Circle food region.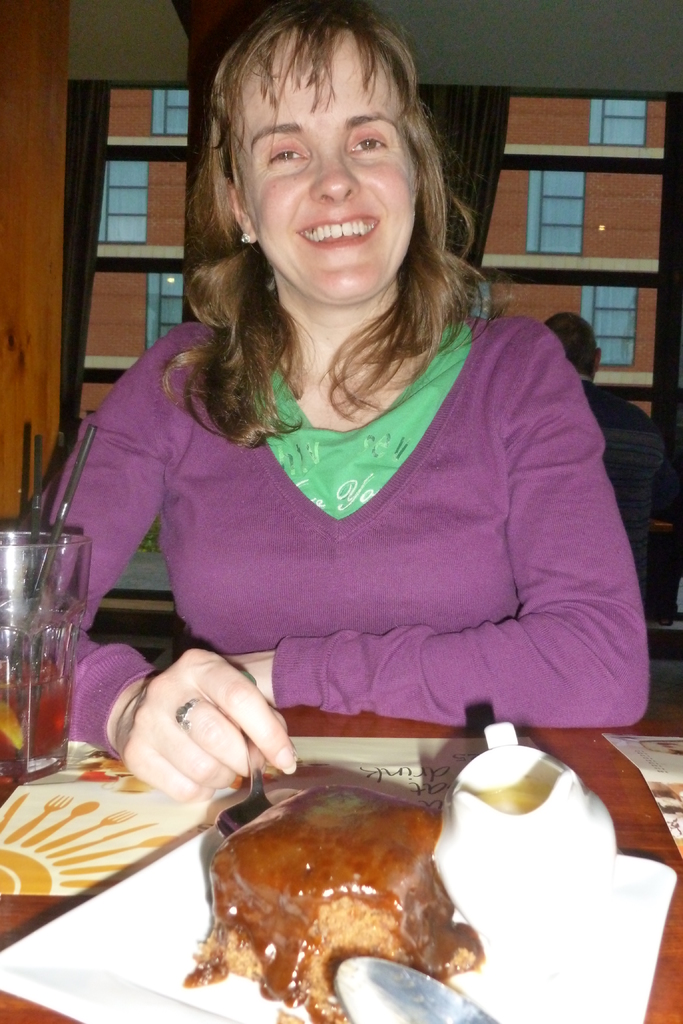
Region: (185, 787, 482, 1023).
